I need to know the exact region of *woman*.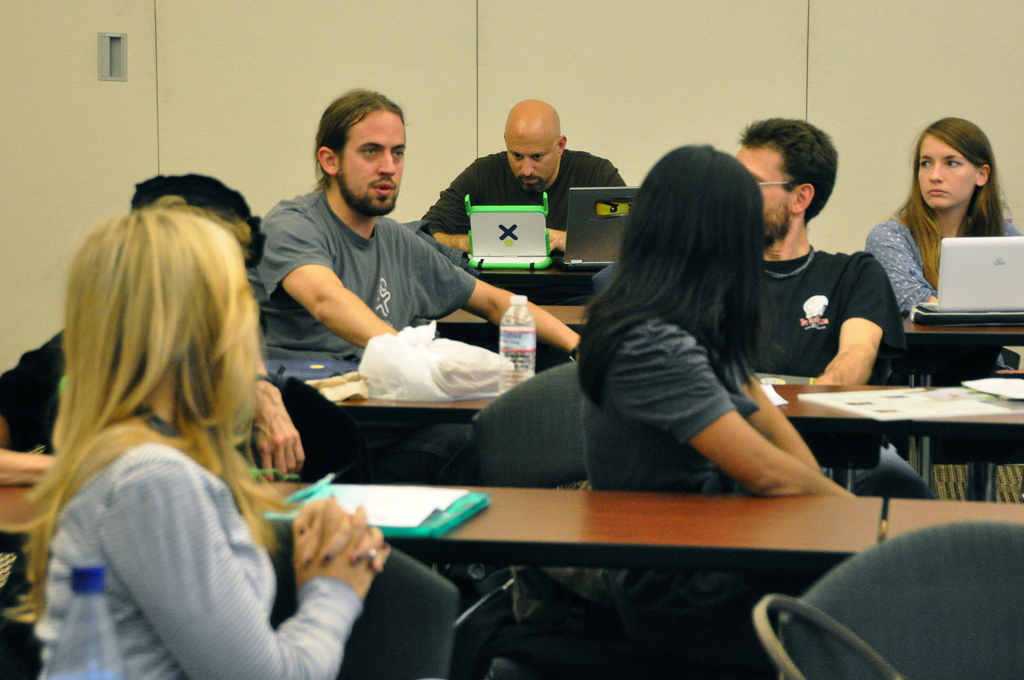
Region: (17, 193, 396, 679).
